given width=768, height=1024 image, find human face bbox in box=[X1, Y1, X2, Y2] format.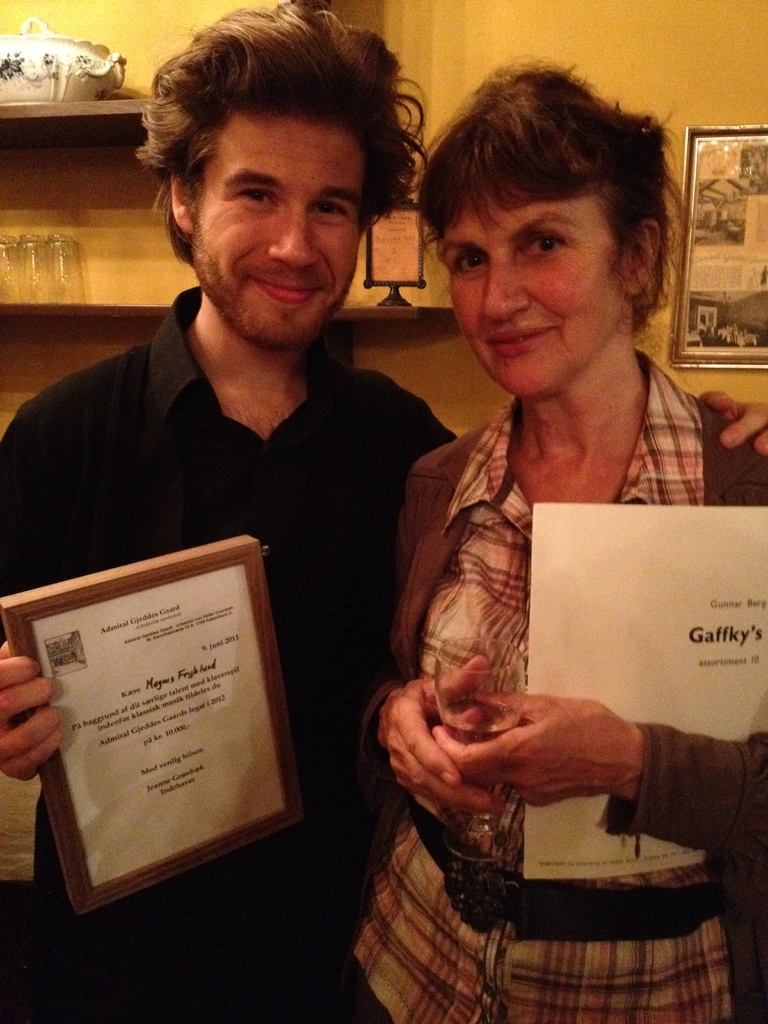
box=[444, 190, 620, 400].
